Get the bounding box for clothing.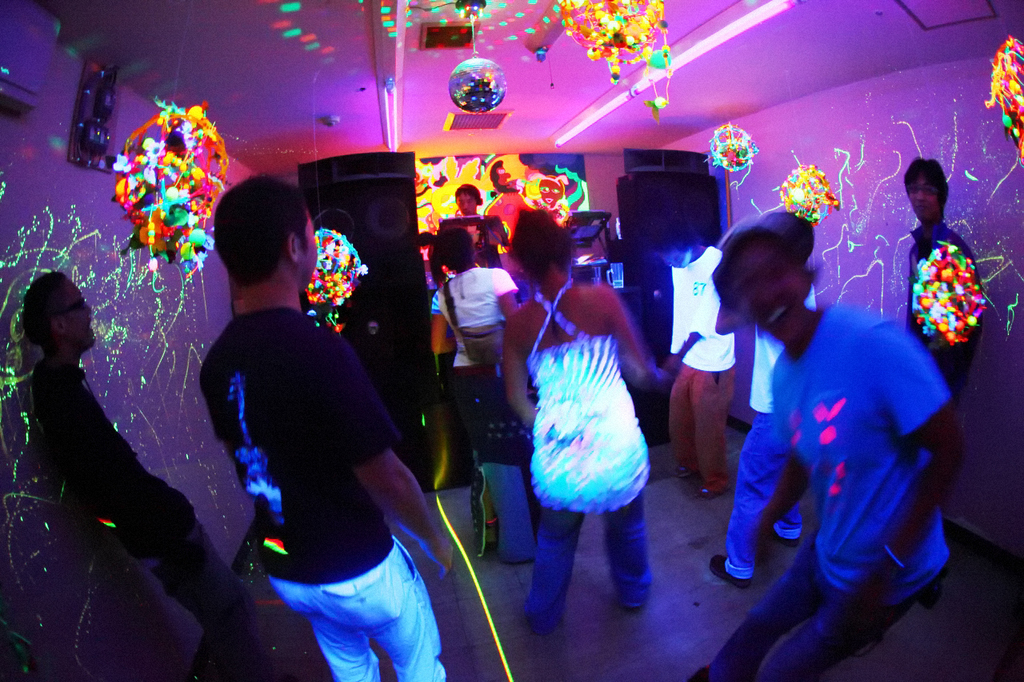
left=434, top=273, right=515, bottom=561.
